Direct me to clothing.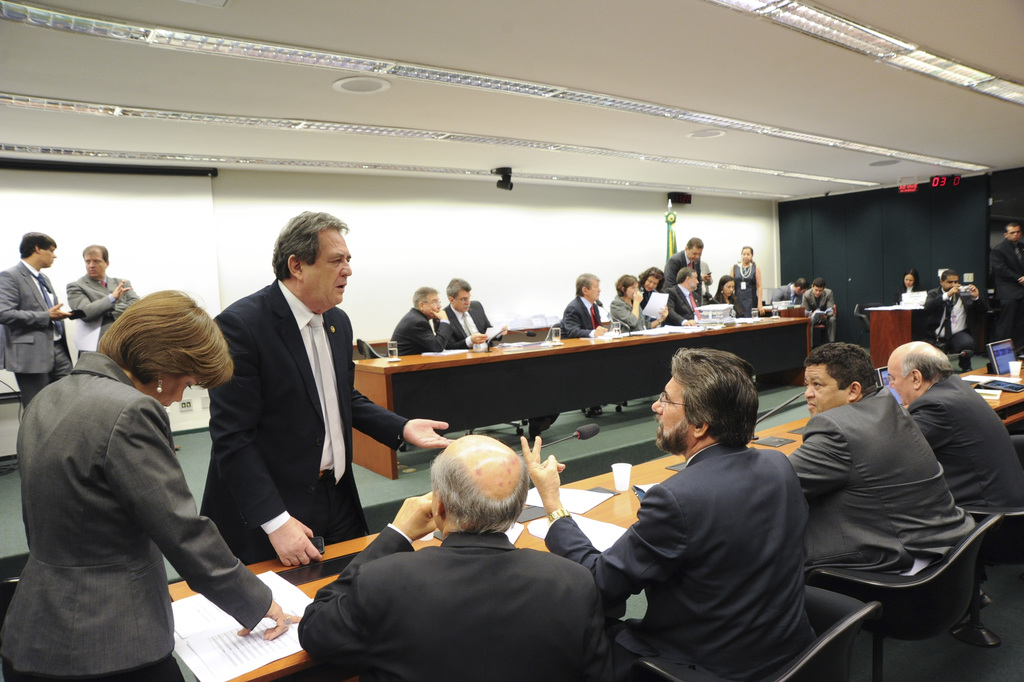
Direction: x1=723 y1=257 x2=765 y2=309.
